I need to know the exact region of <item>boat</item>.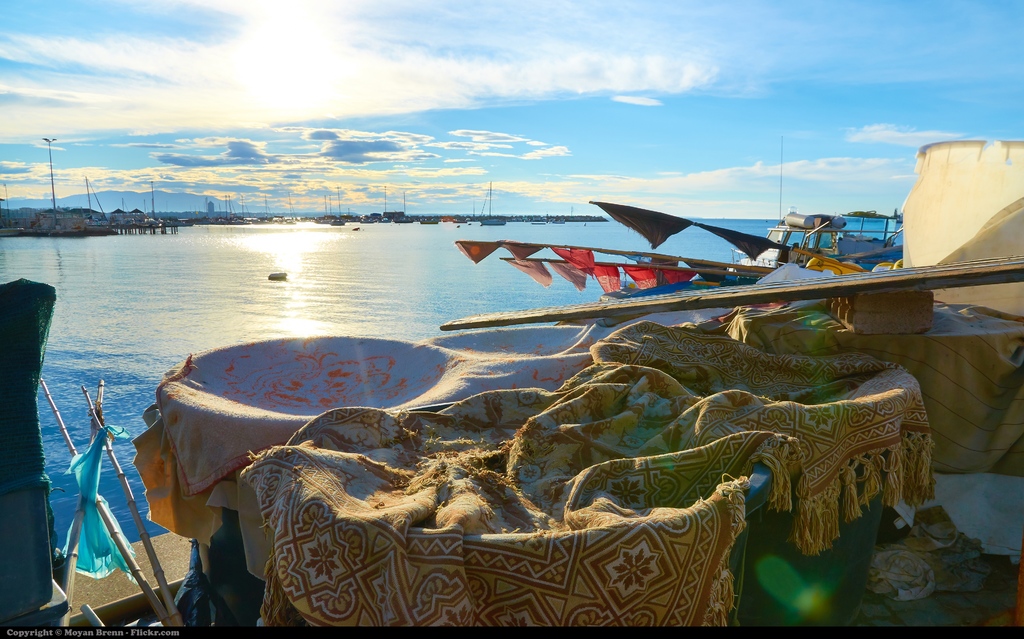
Region: {"left": 553, "top": 222, "right": 564, "bottom": 223}.
